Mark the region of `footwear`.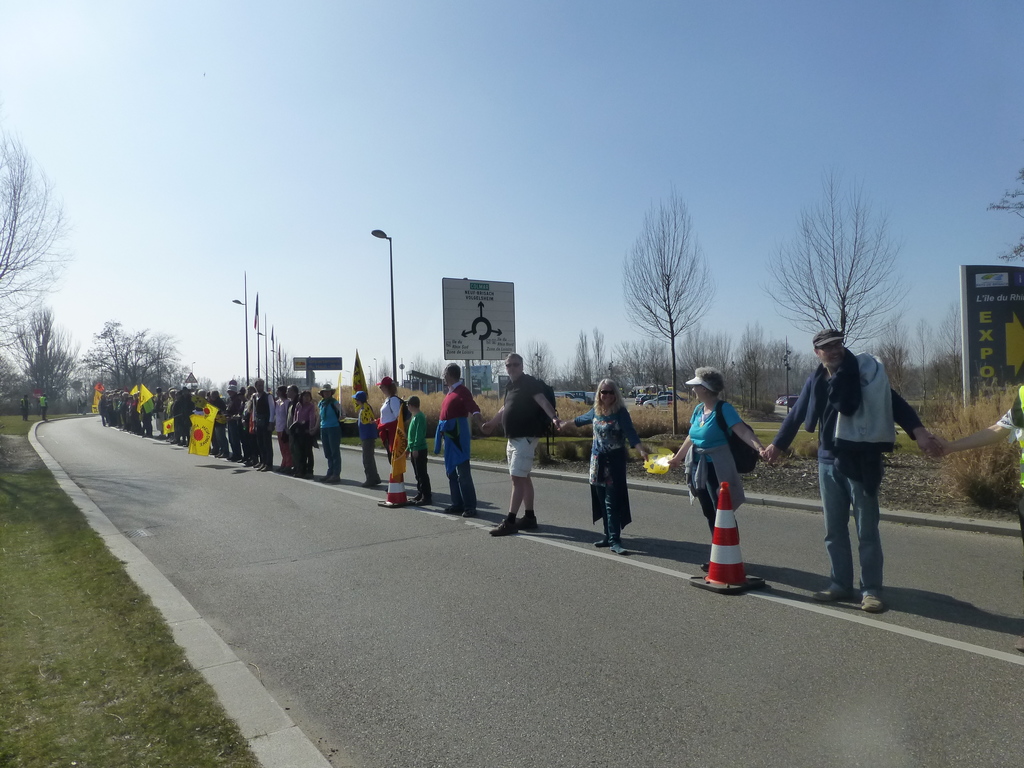
Region: {"x1": 417, "y1": 496, "x2": 430, "y2": 505}.
